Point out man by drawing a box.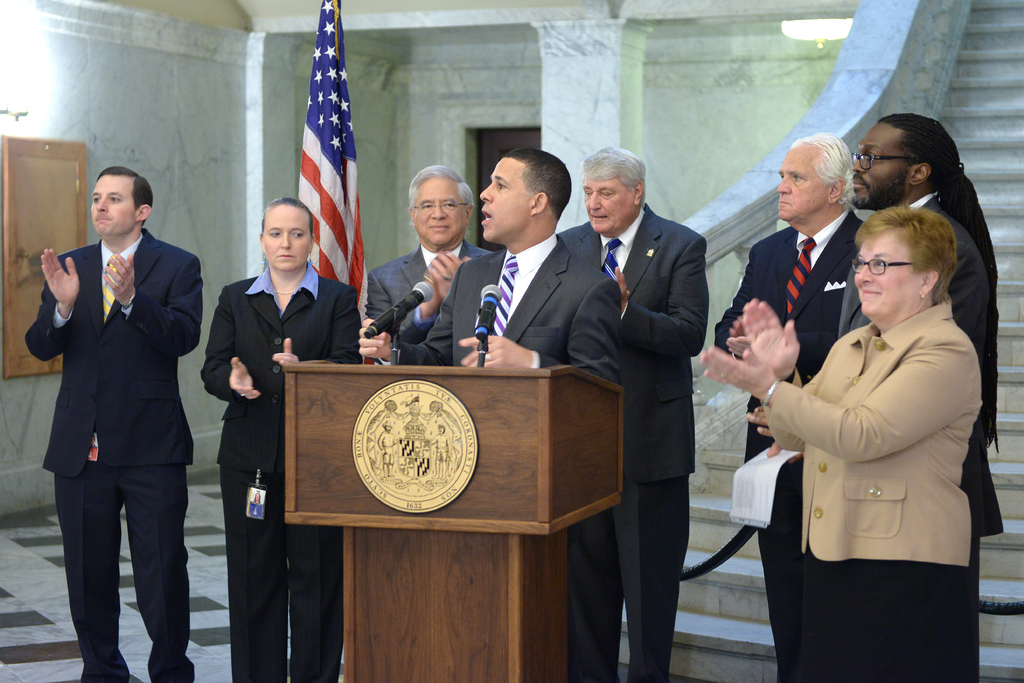
x1=34, y1=141, x2=205, y2=682.
